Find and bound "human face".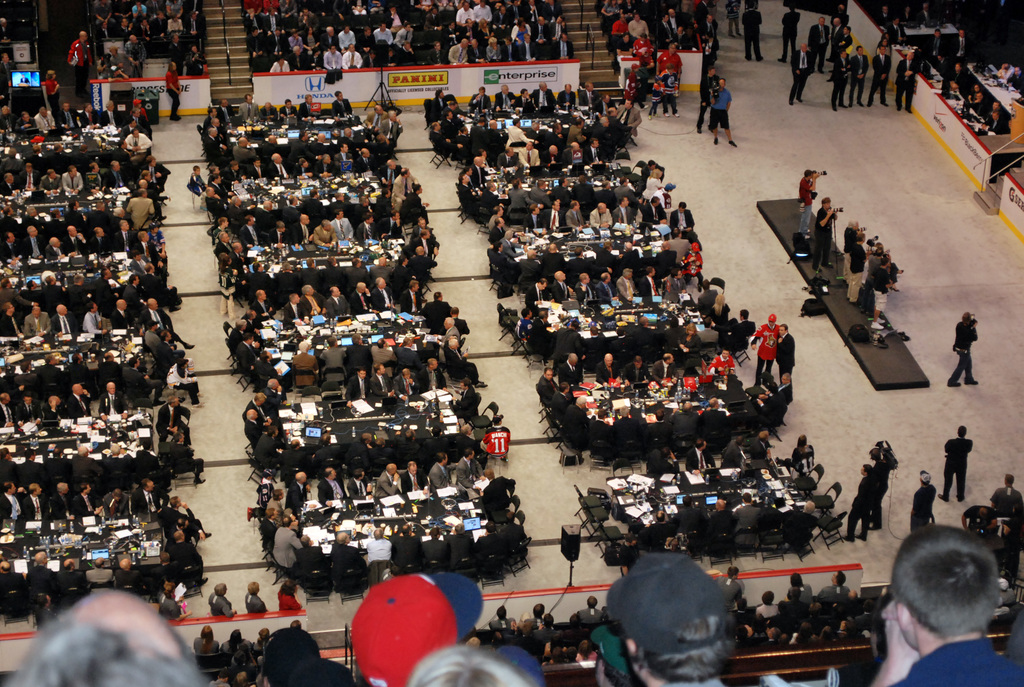
Bound: bbox=[608, 183, 612, 191].
